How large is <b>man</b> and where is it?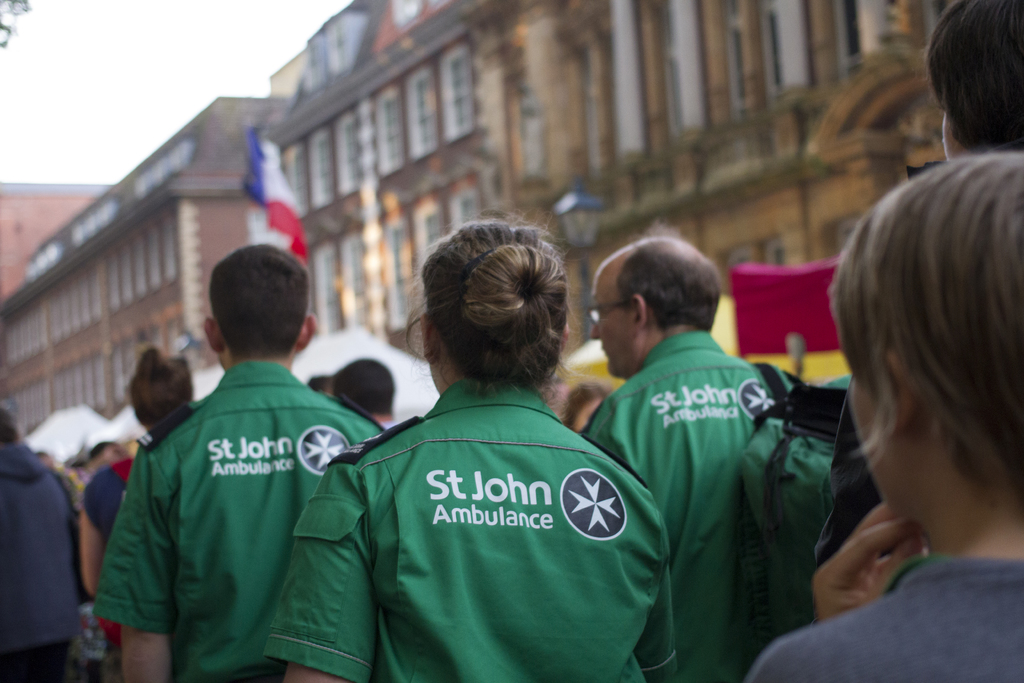
Bounding box: rect(586, 226, 779, 682).
